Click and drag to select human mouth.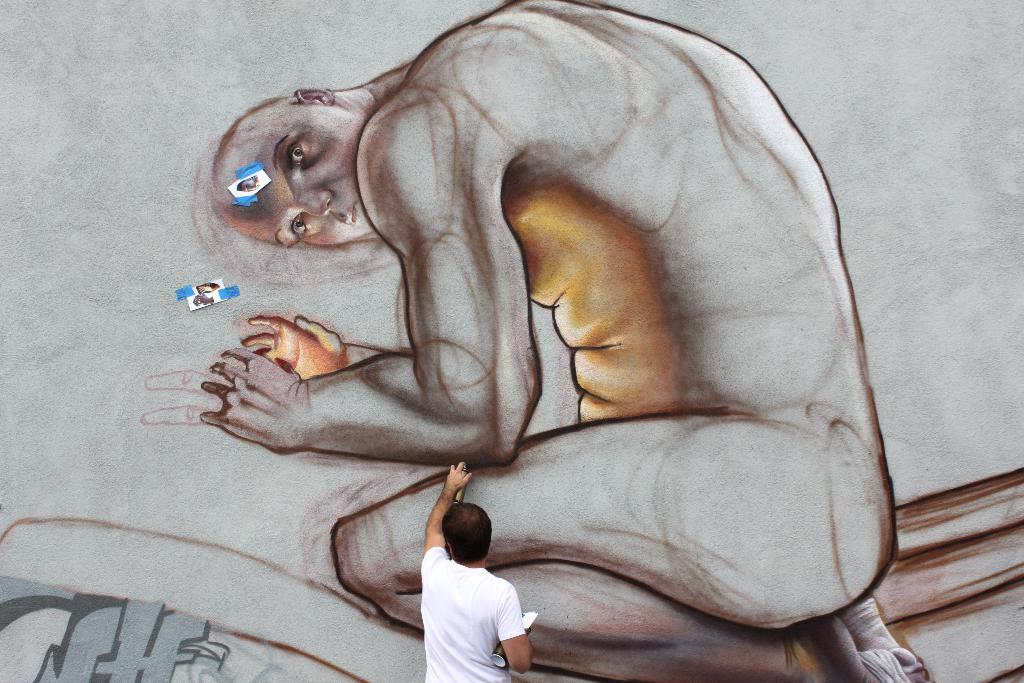
Selection: 340 195 363 229.
